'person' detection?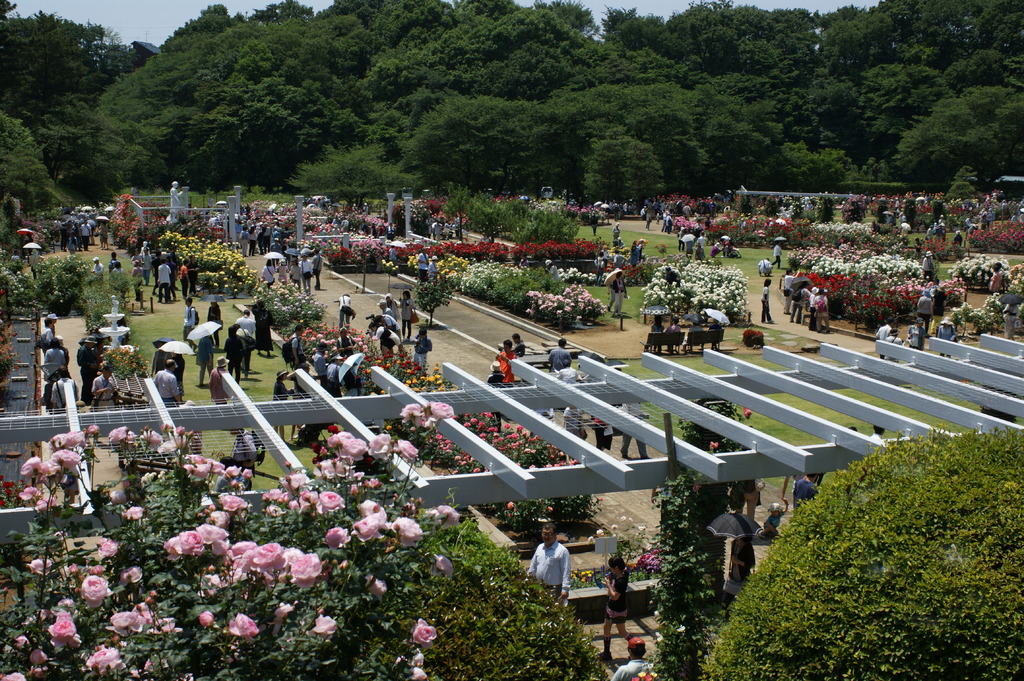
(x1=183, y1=291, x2=203, y2=330)
